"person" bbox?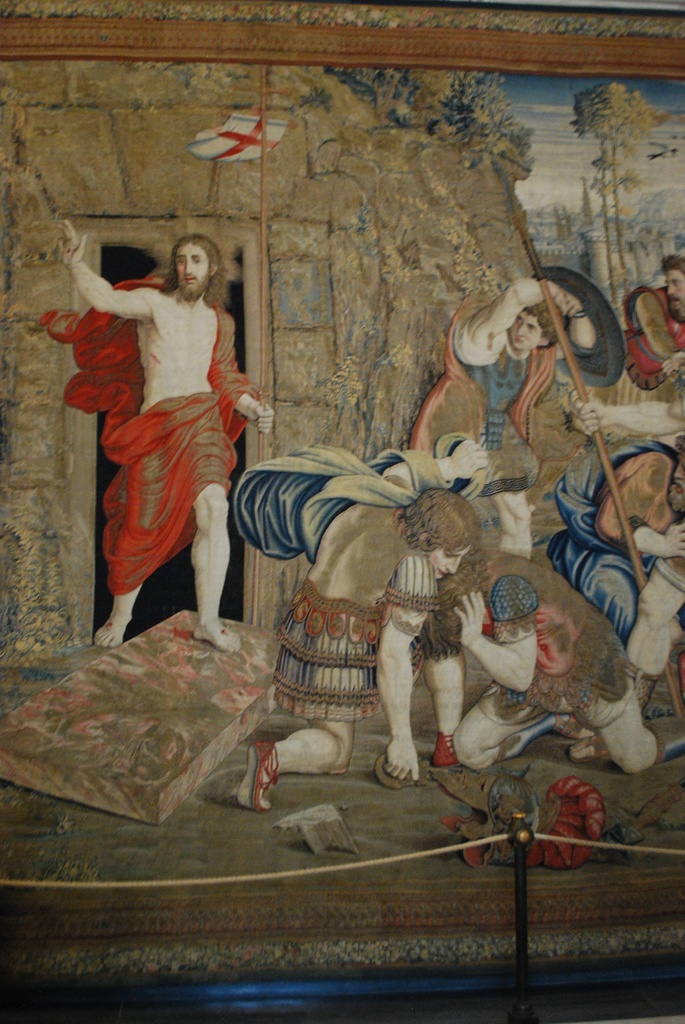
bbox(67, 196, 260, 660)
